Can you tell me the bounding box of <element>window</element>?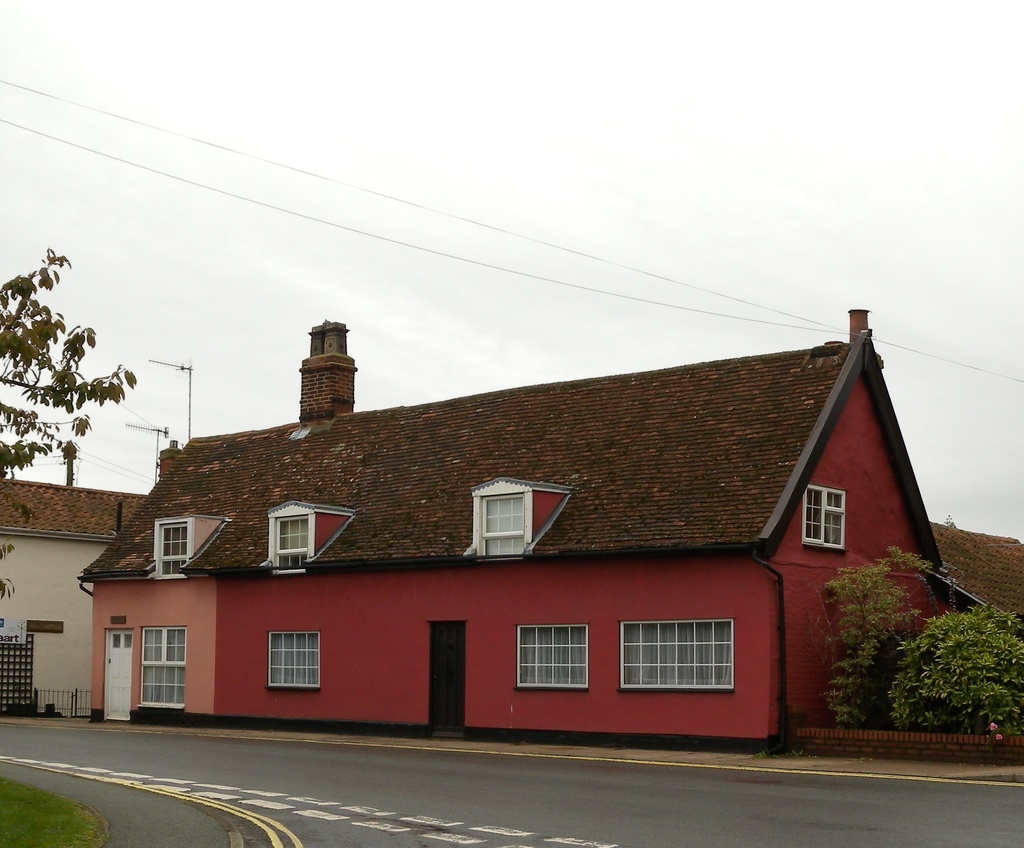
x1=801, y1=483, x2=847, y2=548.
